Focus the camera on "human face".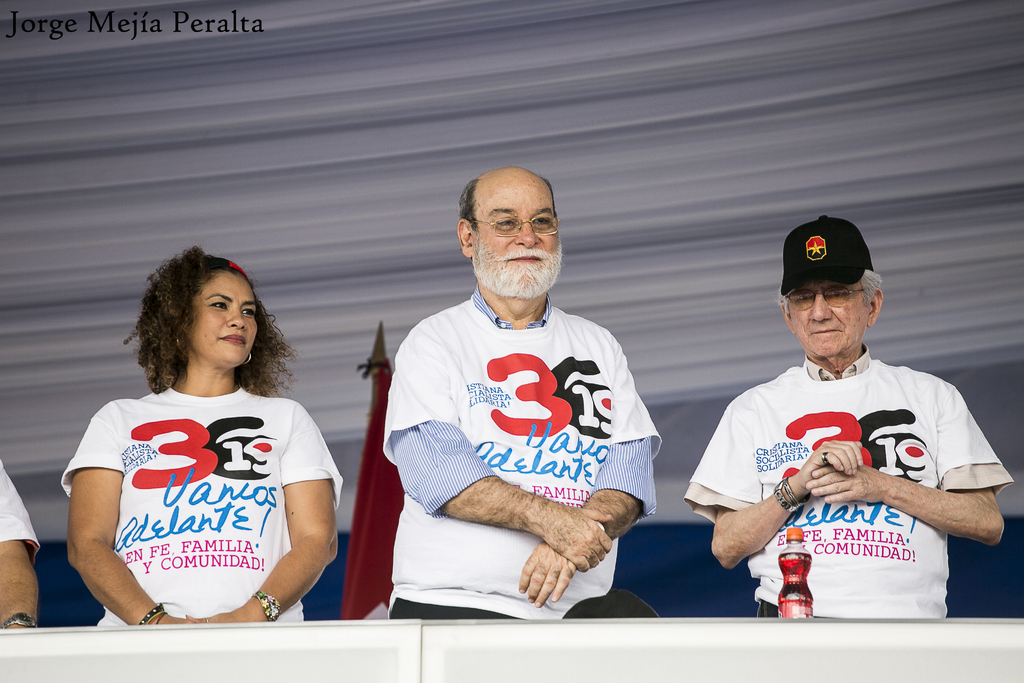
Focus region: 788,279,871,354.
